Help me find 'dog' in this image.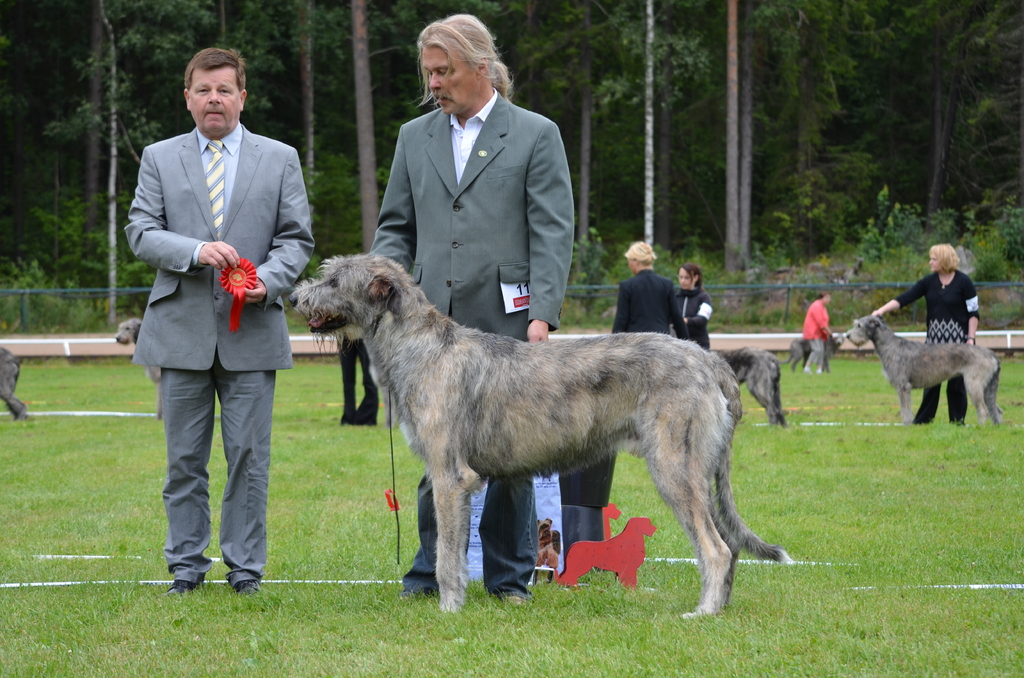
Found it: region(845, 315, 1001, 430).
